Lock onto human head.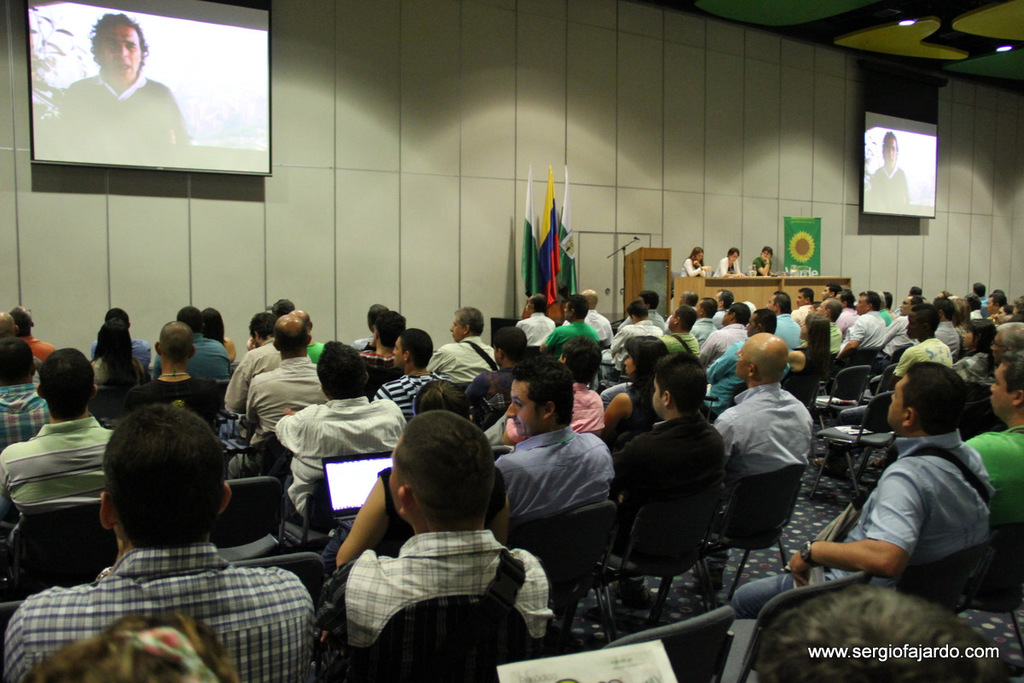
Locked: select_region(689, 244, 705, 263).
